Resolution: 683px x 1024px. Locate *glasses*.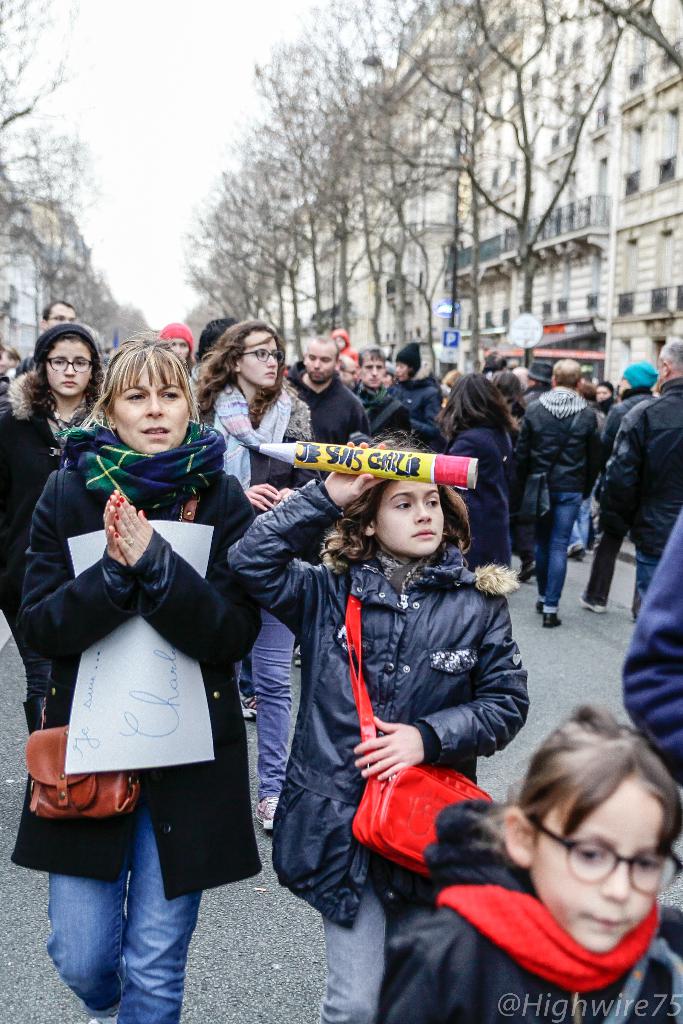
45, 355, 99, 377.
